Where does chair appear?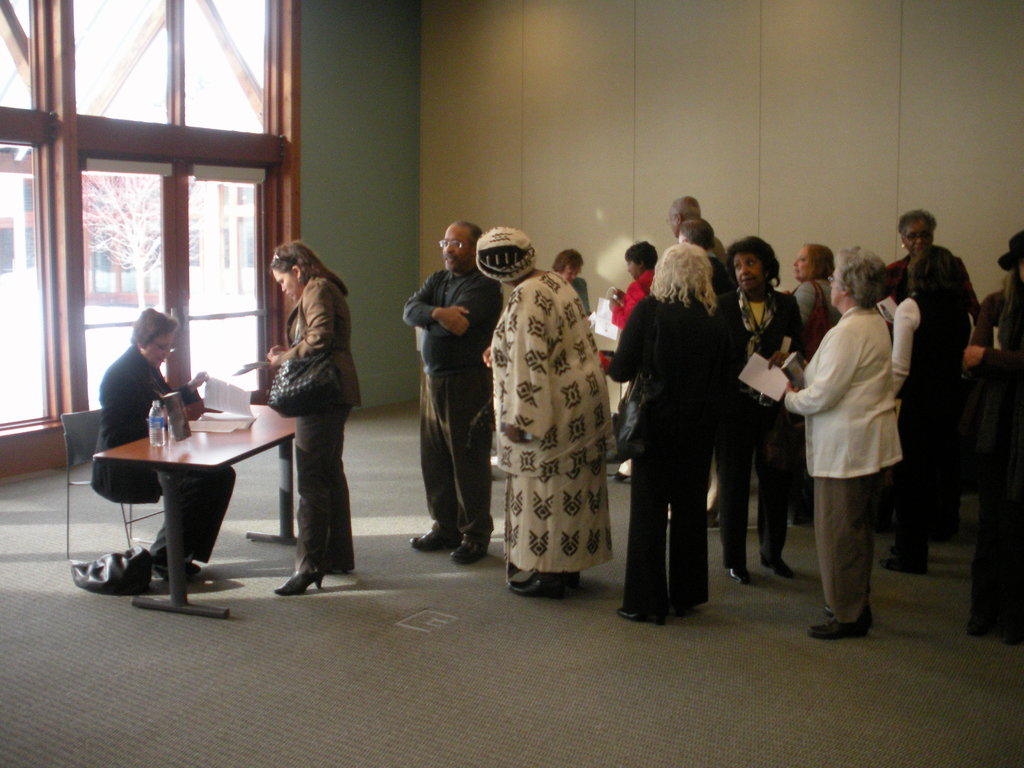
Appears at bbox(54, 406, 179, 561).
